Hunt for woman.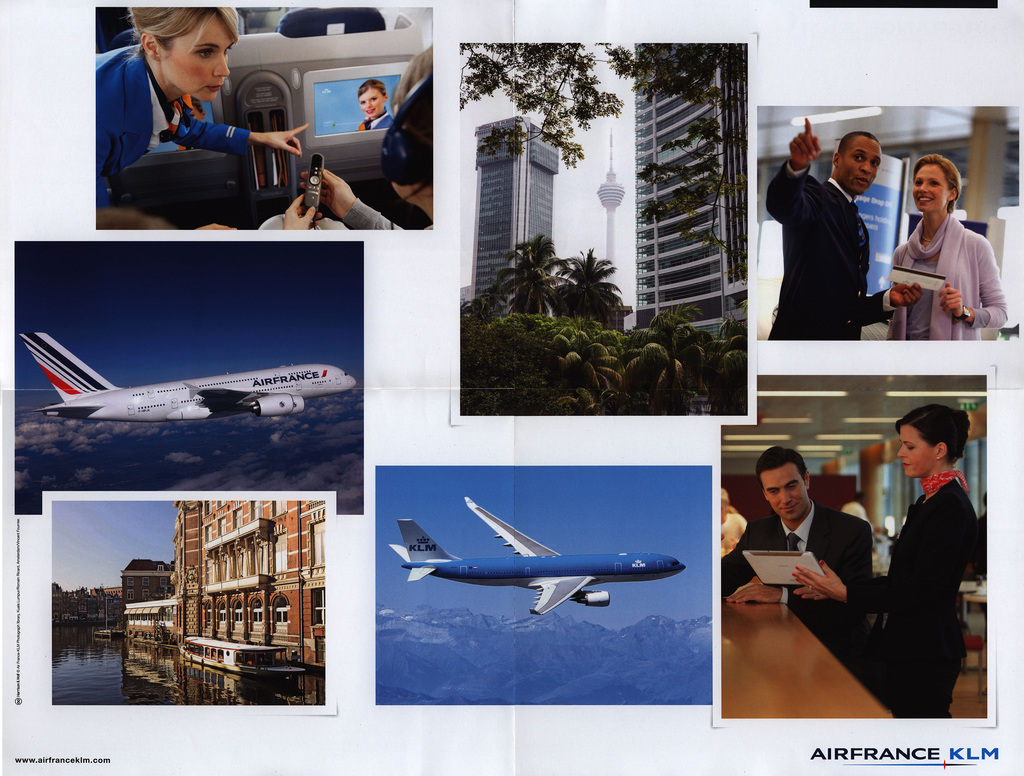
Hunted down at (left=93, top=8, right=310, bottom=230).
